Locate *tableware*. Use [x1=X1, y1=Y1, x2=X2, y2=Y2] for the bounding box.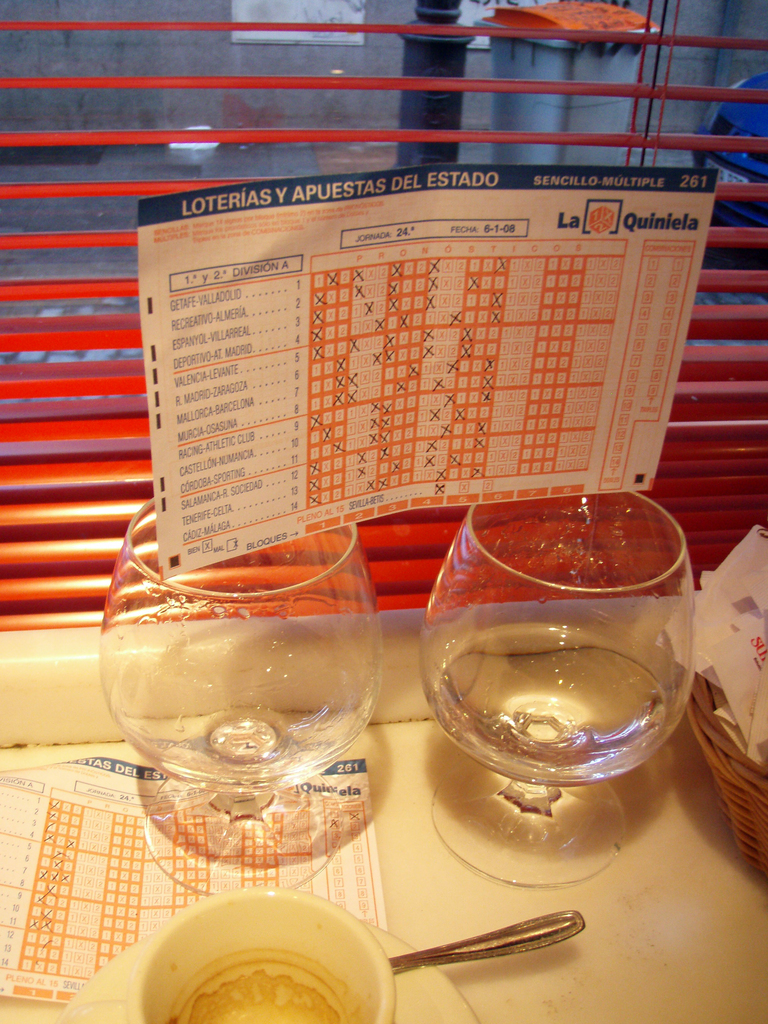
[x1=393, y1=904, x2=585, y2=975].
